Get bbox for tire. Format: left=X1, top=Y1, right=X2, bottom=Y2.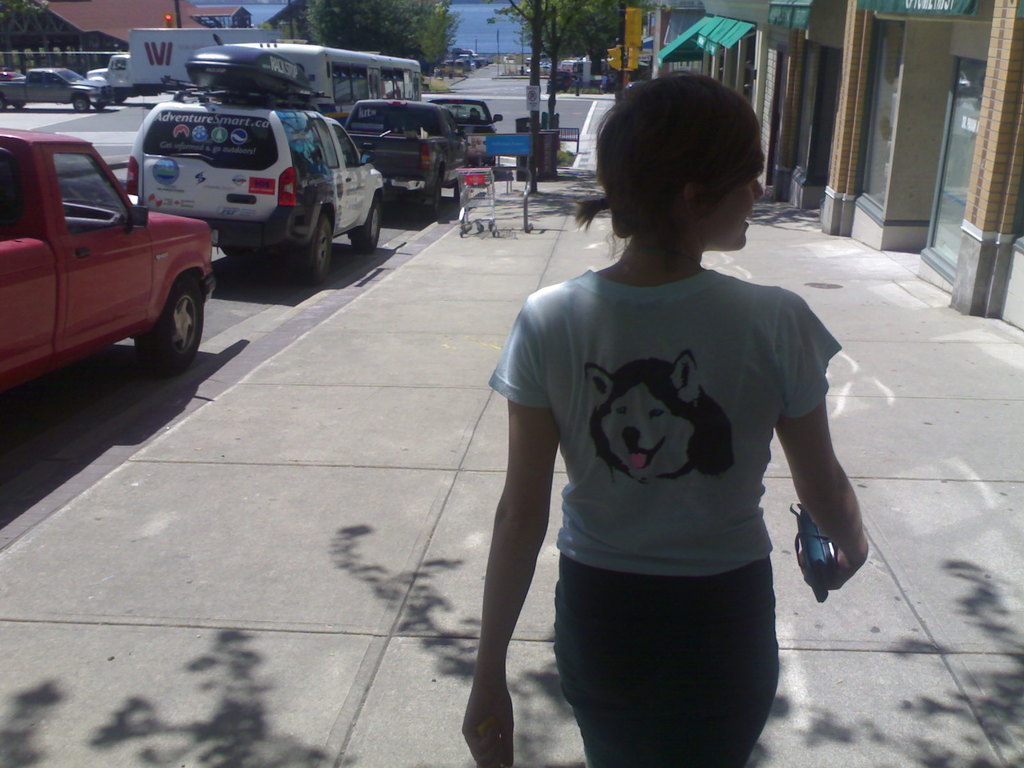
left=136, top=272, right=205, bottom=367.
